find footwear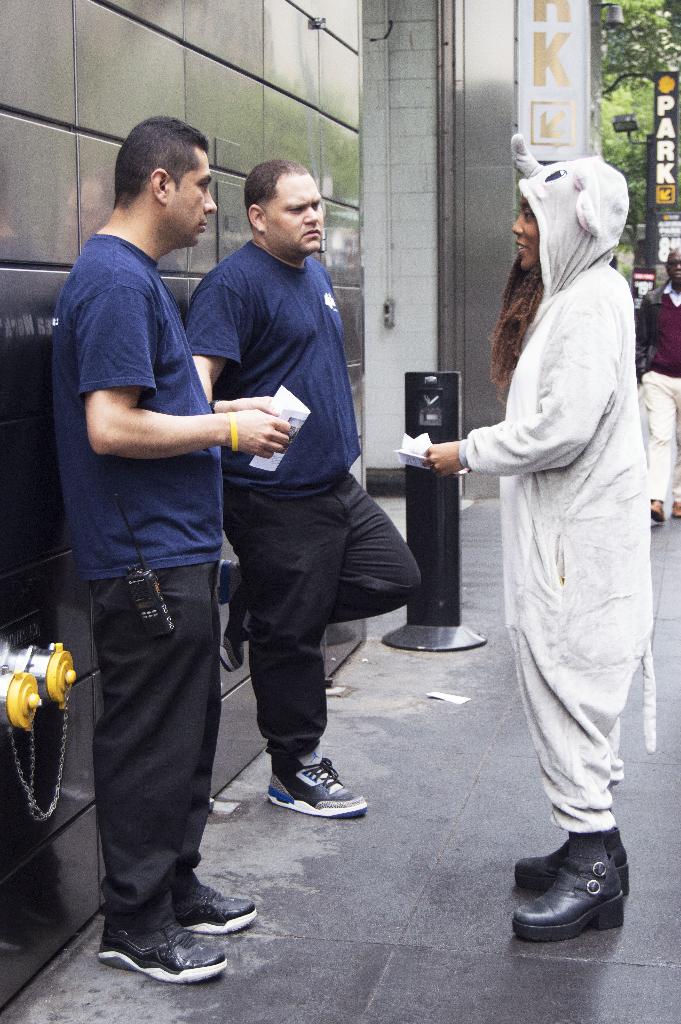
<bbox>519, 834, 636, 888</bbox>
